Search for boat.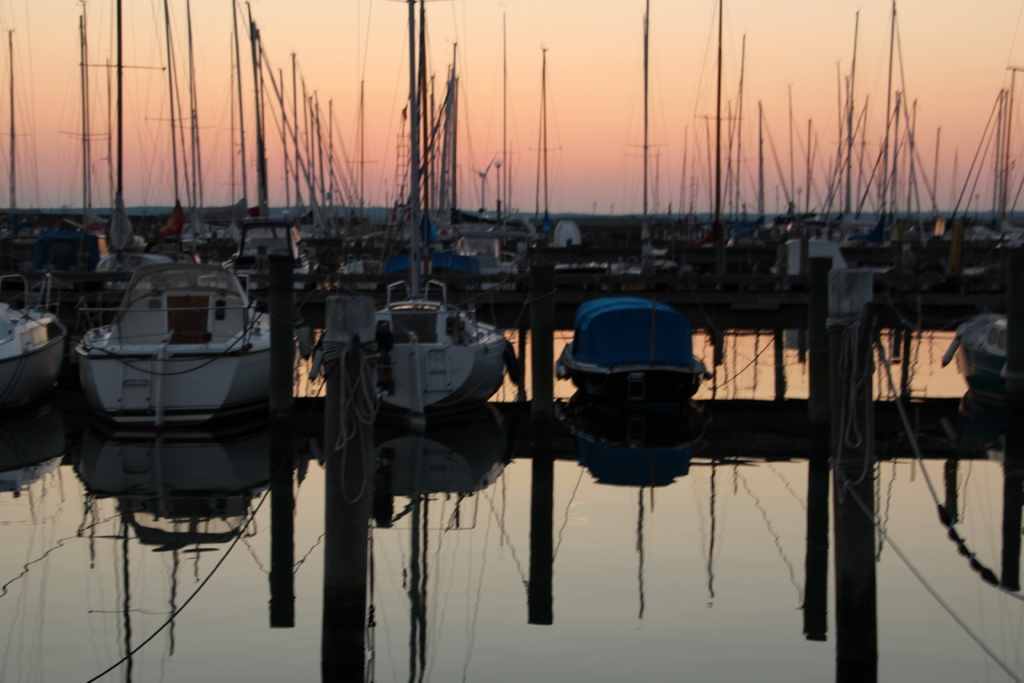
Found at BBox(70, 0, 307, 429).
